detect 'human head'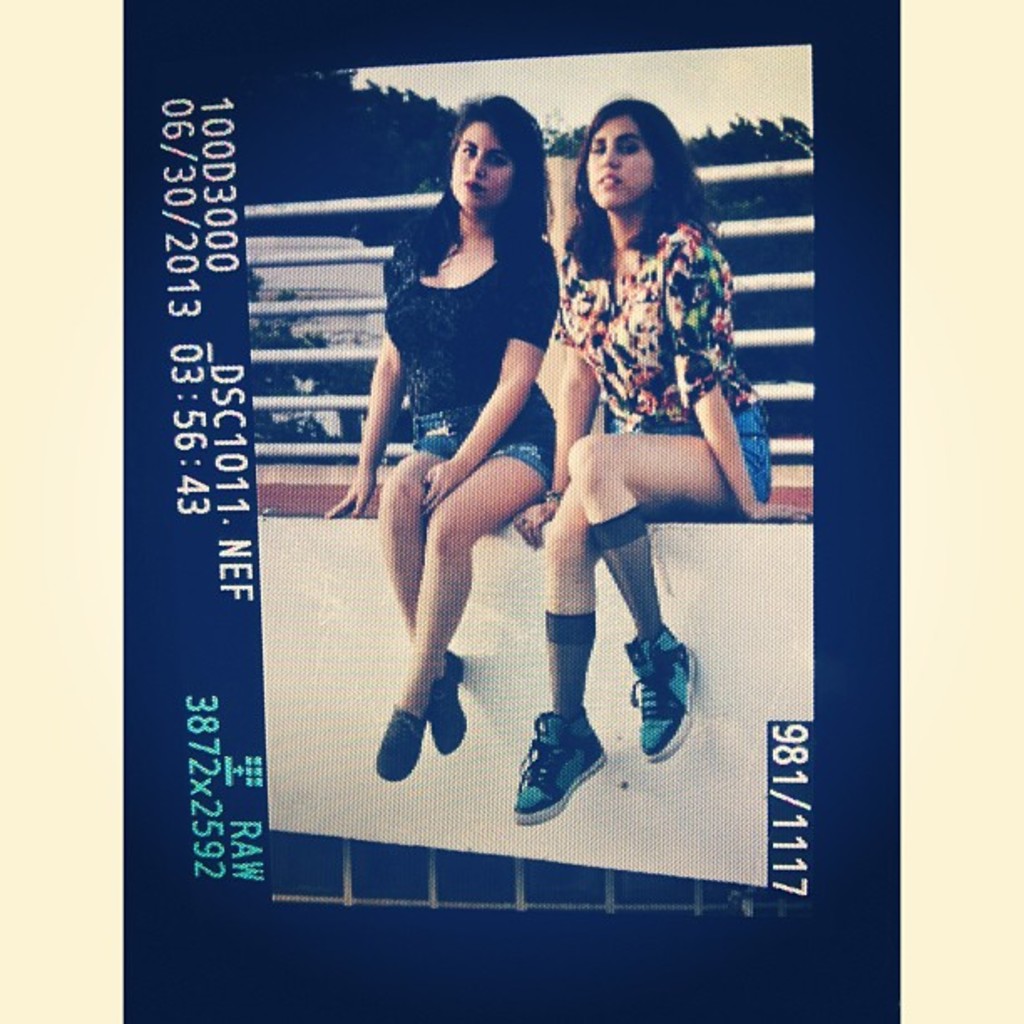
bbox=(577, 97, 688, 212)
